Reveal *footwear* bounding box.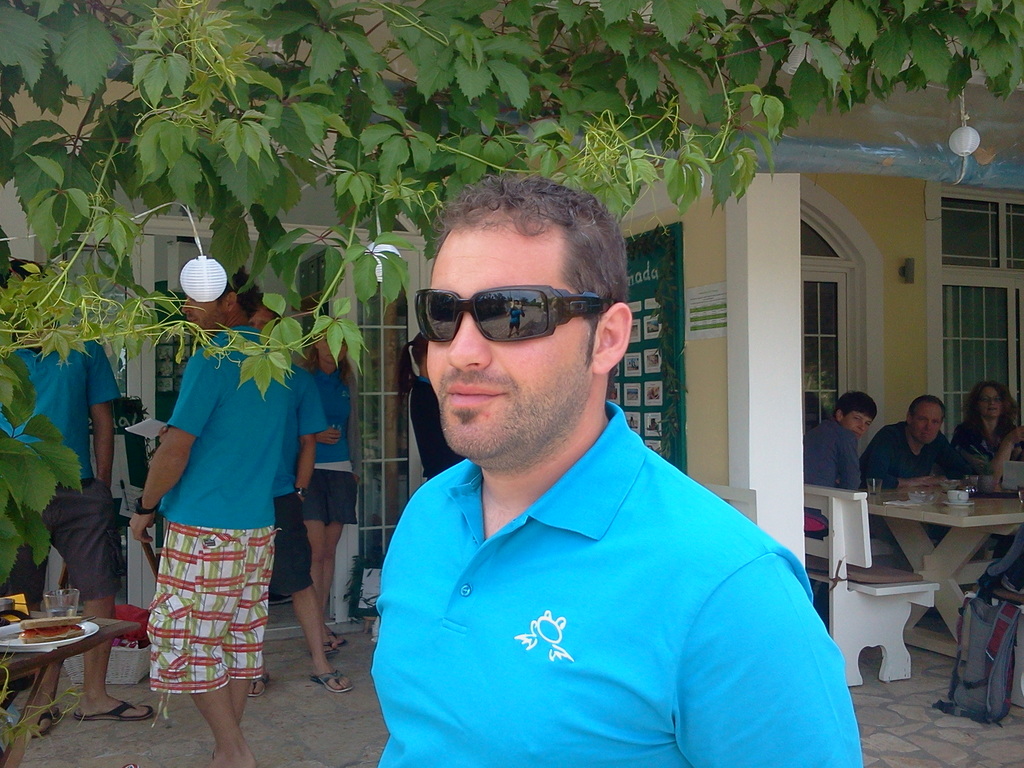
Revealed: crop(31, 708, 57, 739).
